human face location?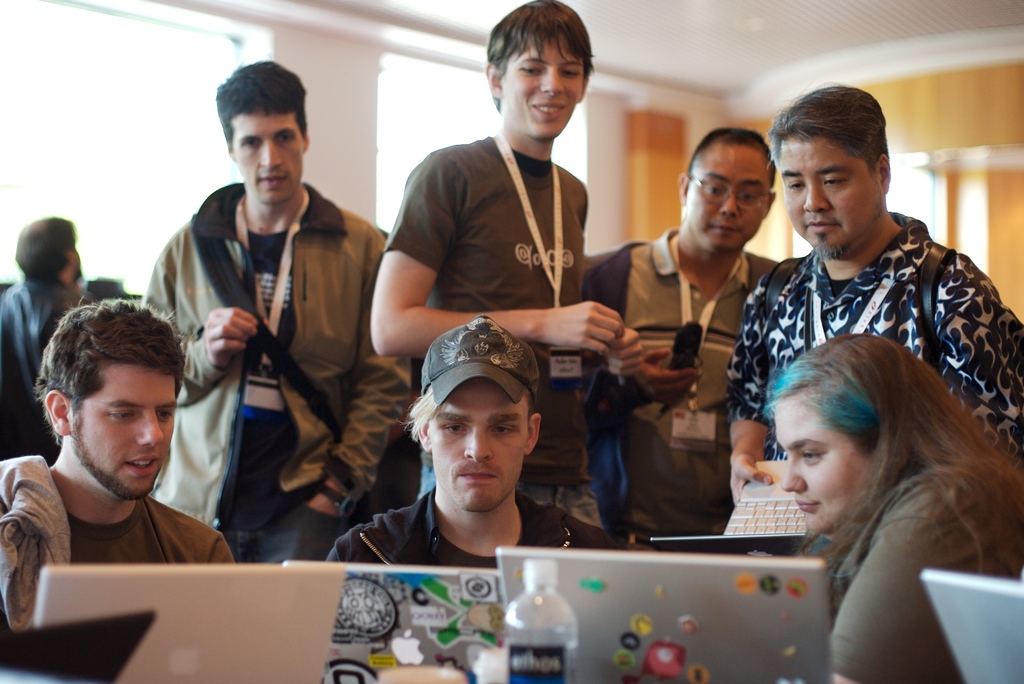
[x1=780, y1=137, x2=874, y2=257]
